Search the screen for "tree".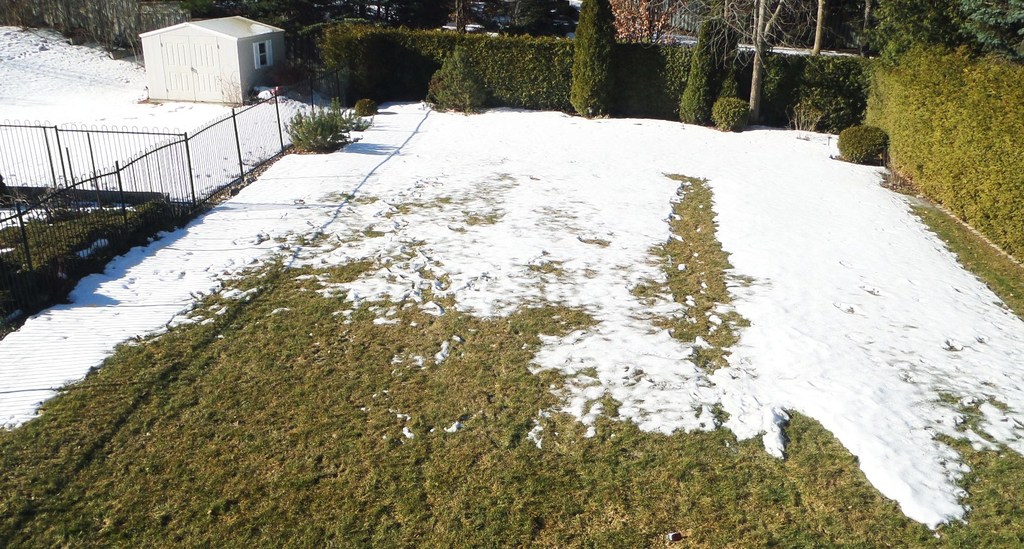
Found at locate(674, 19, 739, 124).
